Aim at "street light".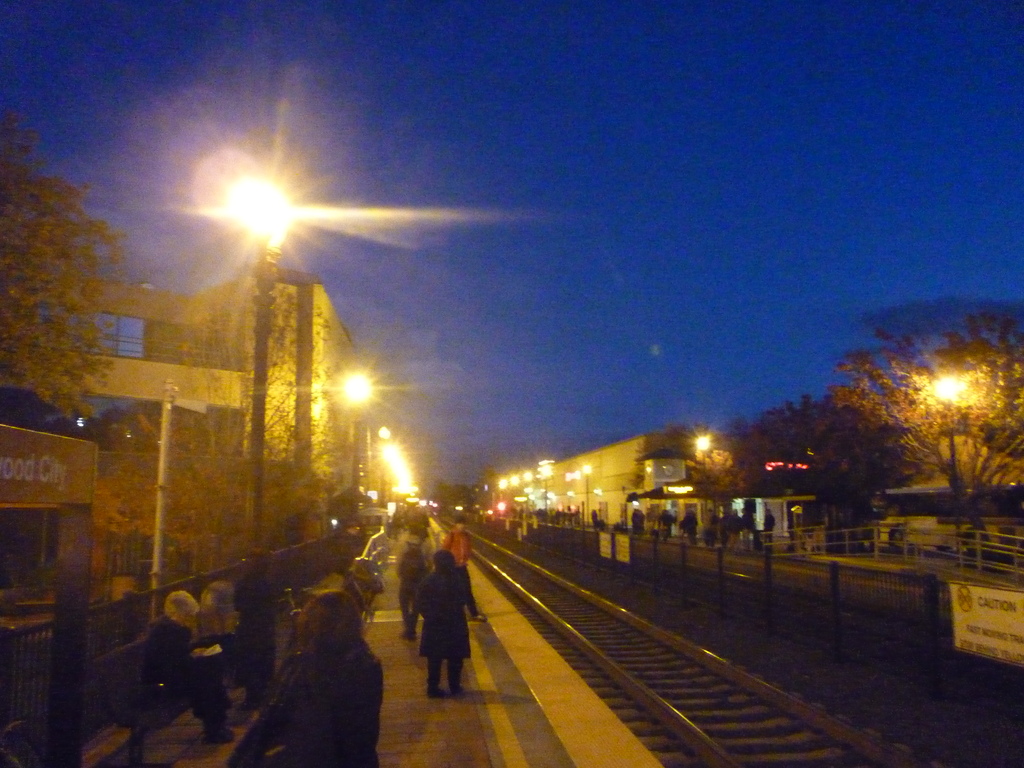
Aimed at (left=199, top=168, right=294, bottom=559).
